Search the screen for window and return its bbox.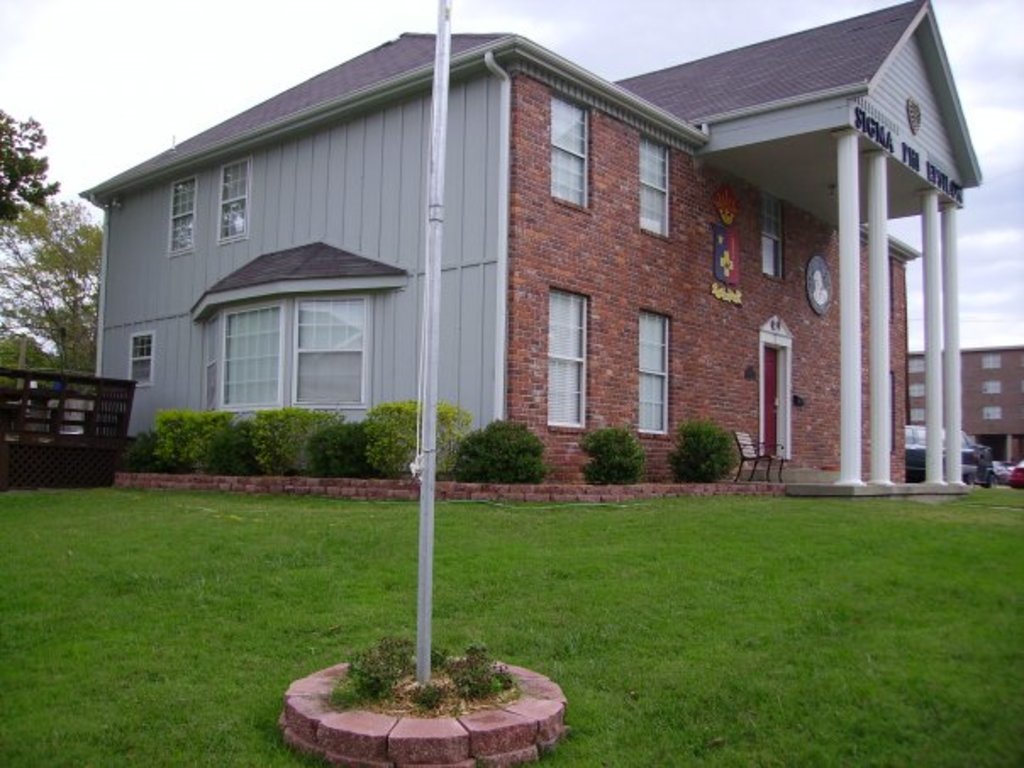
Found: x1=636, y1=137, x2=665, y2=231.
